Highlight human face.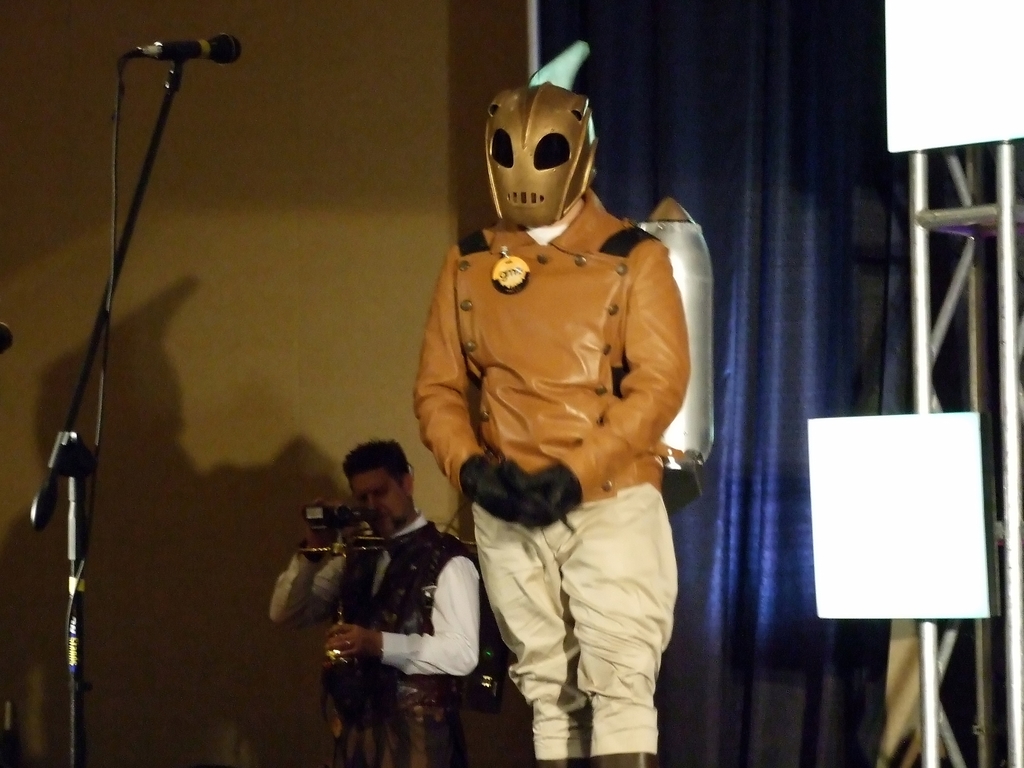
Highlighted region: bbox=[349, 474, 408, 532].
